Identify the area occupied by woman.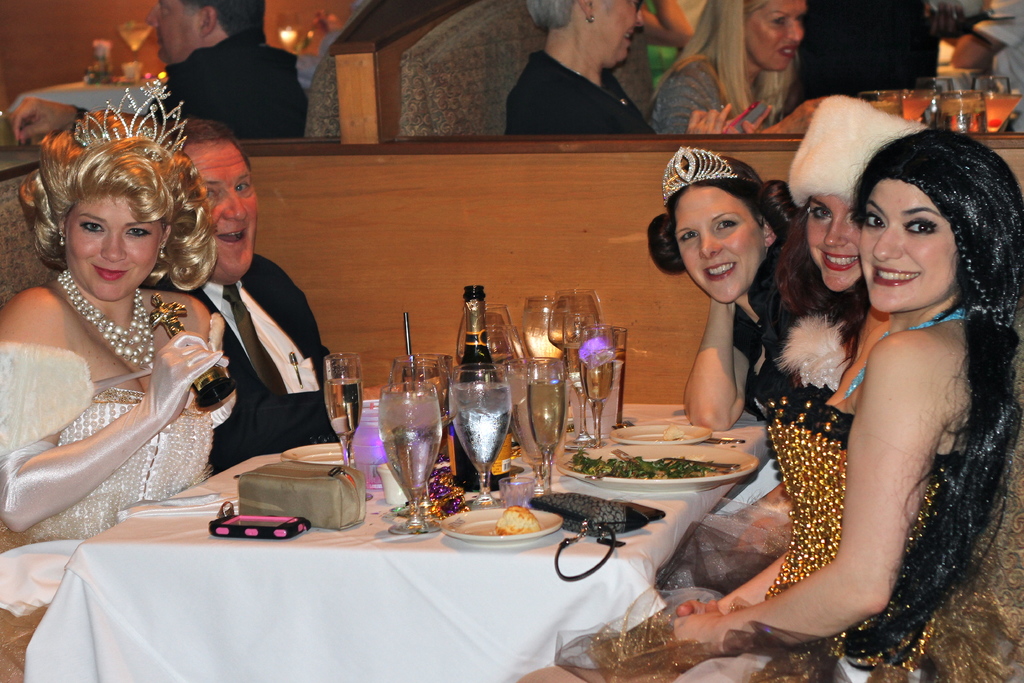
Area: 650/0/824/135.
